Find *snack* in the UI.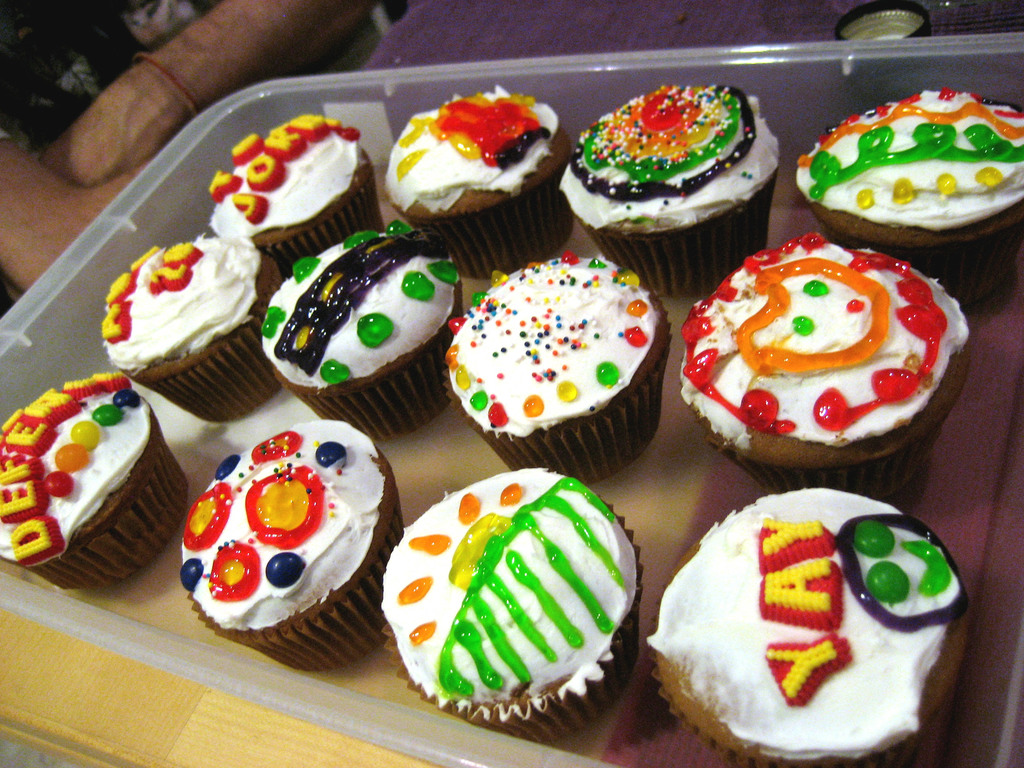
UI element at <region>207, 114, 382, 275</region>.
